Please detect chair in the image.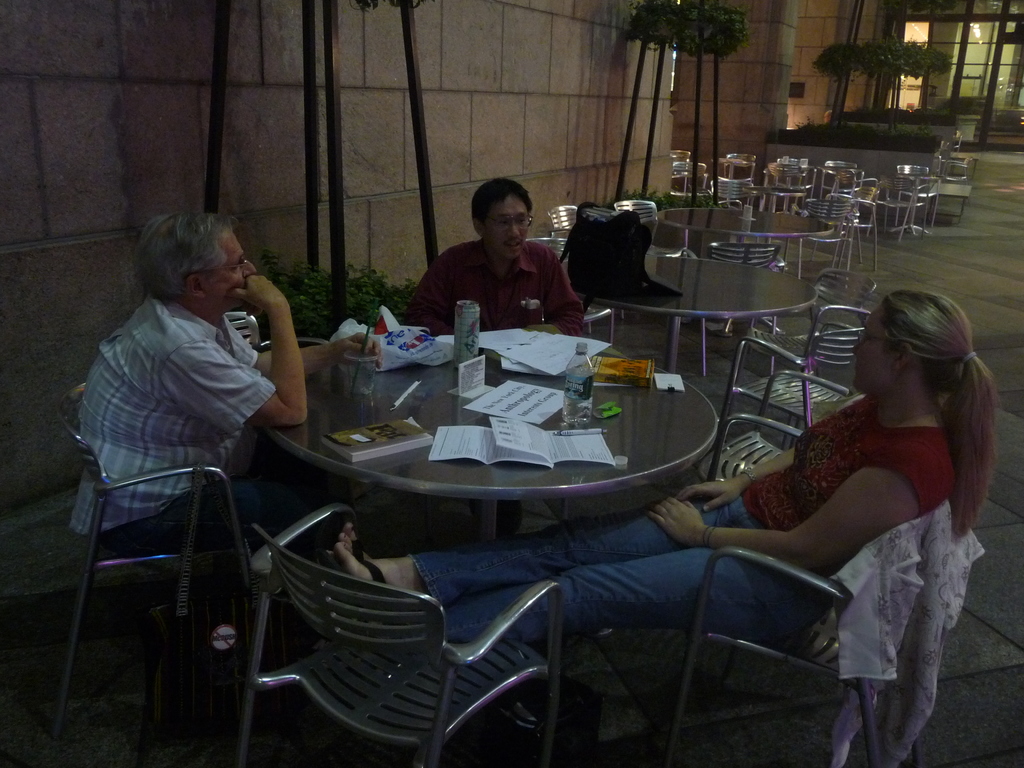
rect(936, 155, 969, 185).
